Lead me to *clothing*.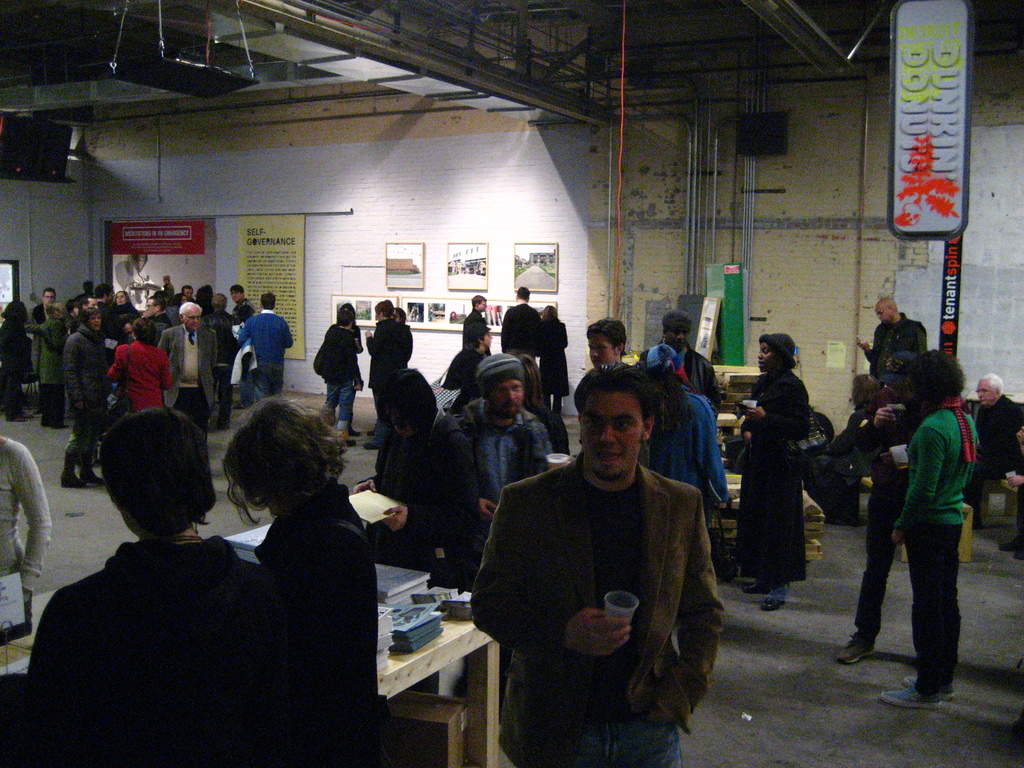
Lead to [left=472, top=447, right=724, bottom=767].
